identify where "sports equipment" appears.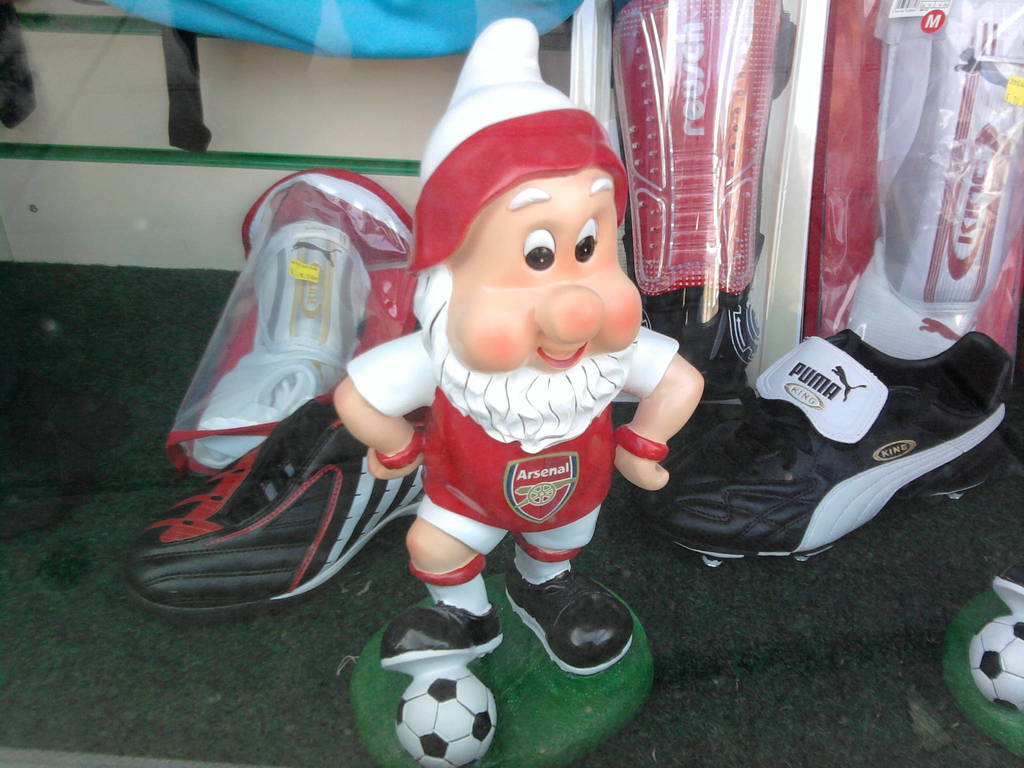
Appears at bbox=(394, 665, 499, 767).
